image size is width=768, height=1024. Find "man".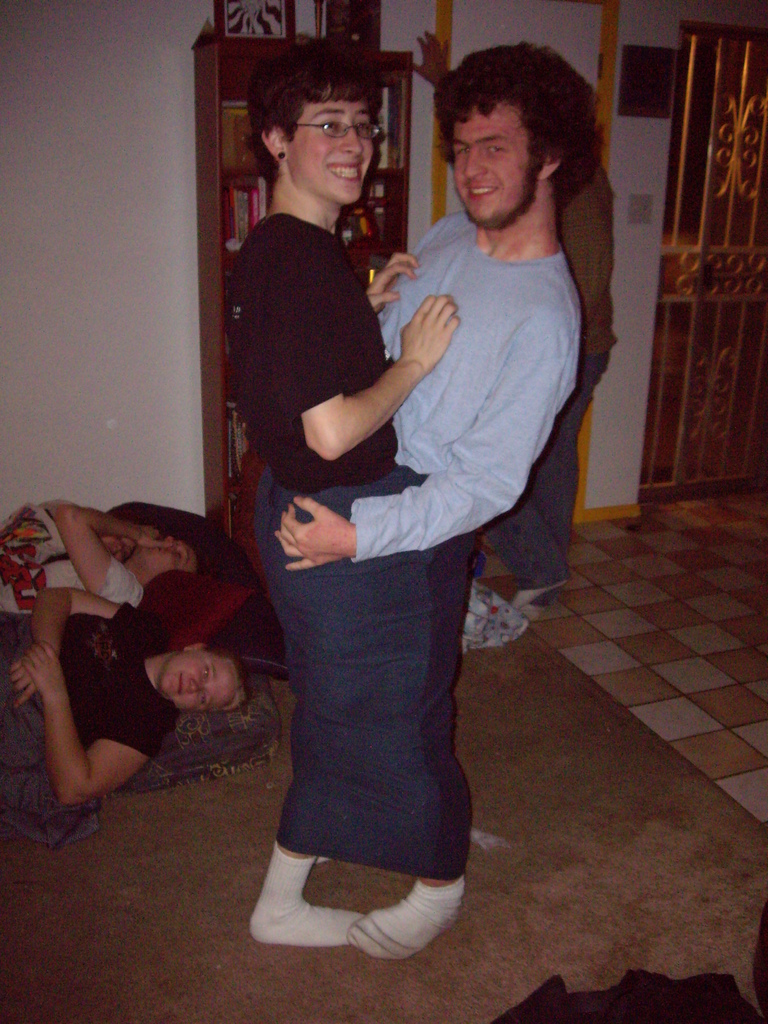
(0, 585, 258, 807).
